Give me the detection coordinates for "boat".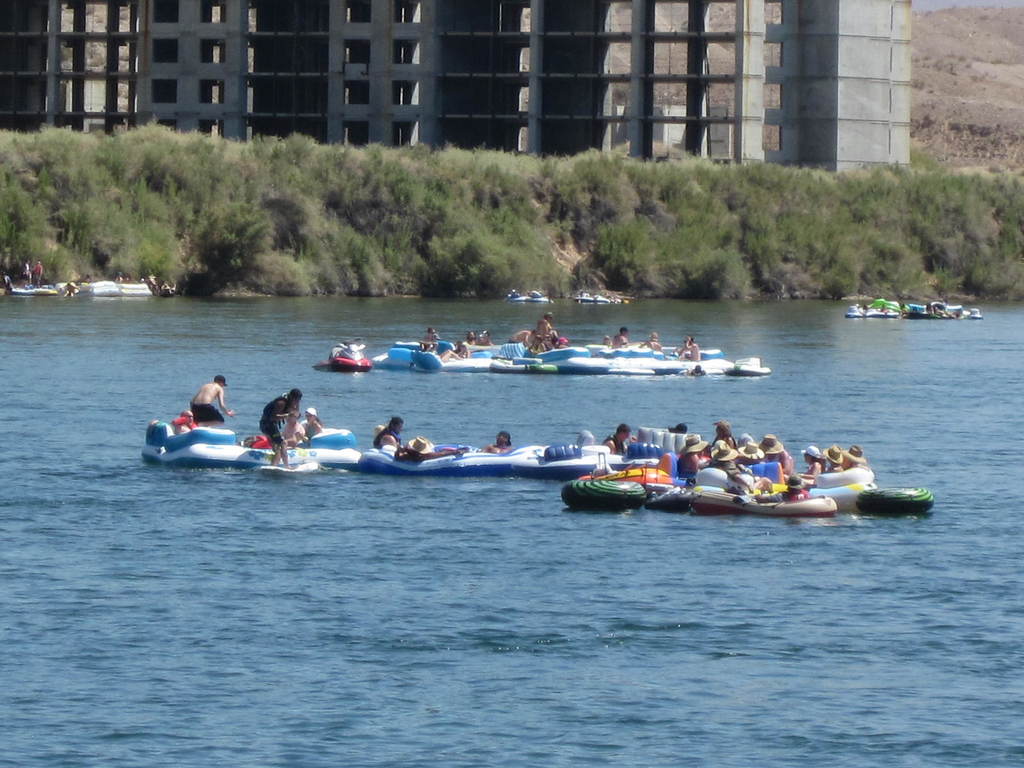
pyautogui.locateOnScreen(8, 283, 58, 296).
